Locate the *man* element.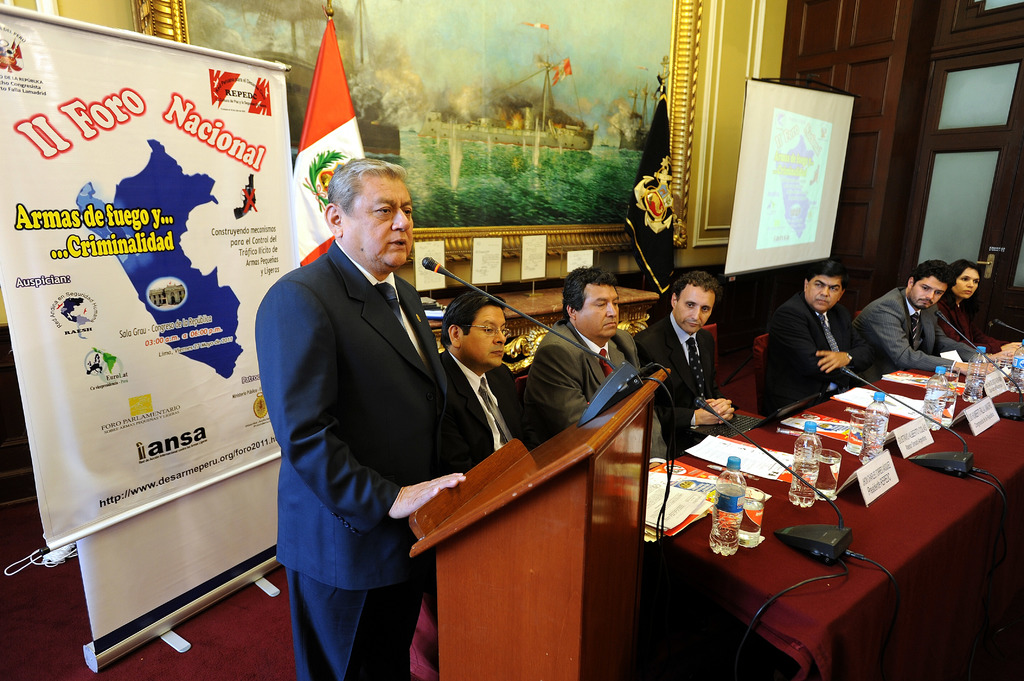
Element bbox: x1=853 y1=262 x2=998 y2=377.
